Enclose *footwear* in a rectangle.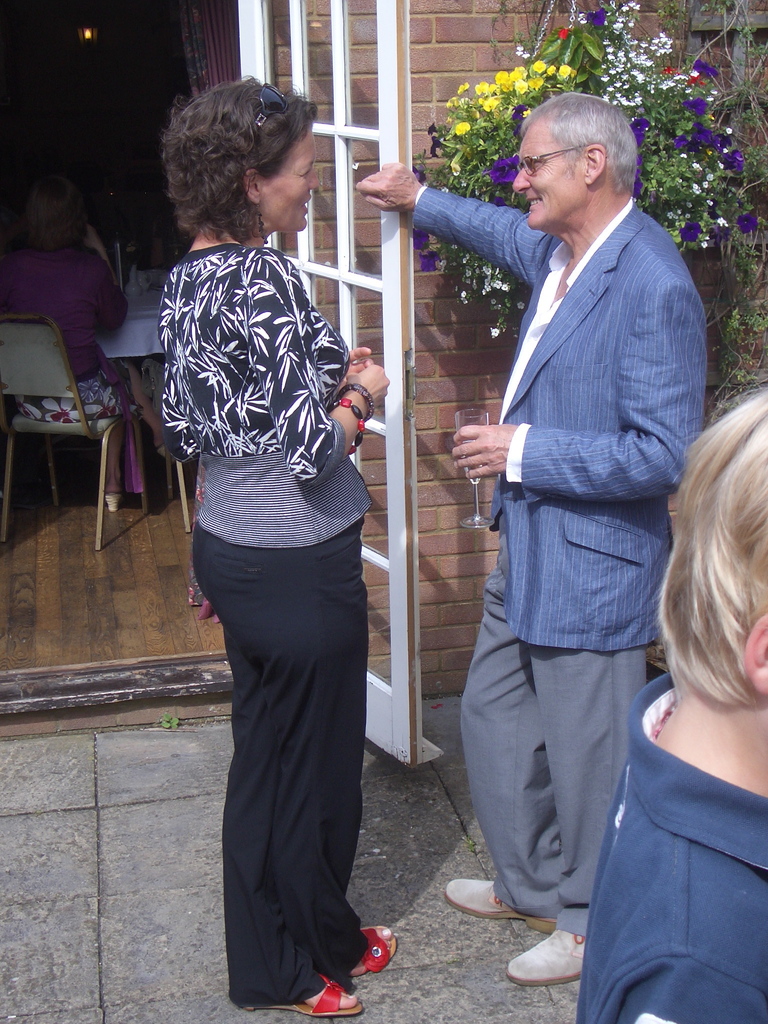
<region>444, 874, 508, 917</region>.
